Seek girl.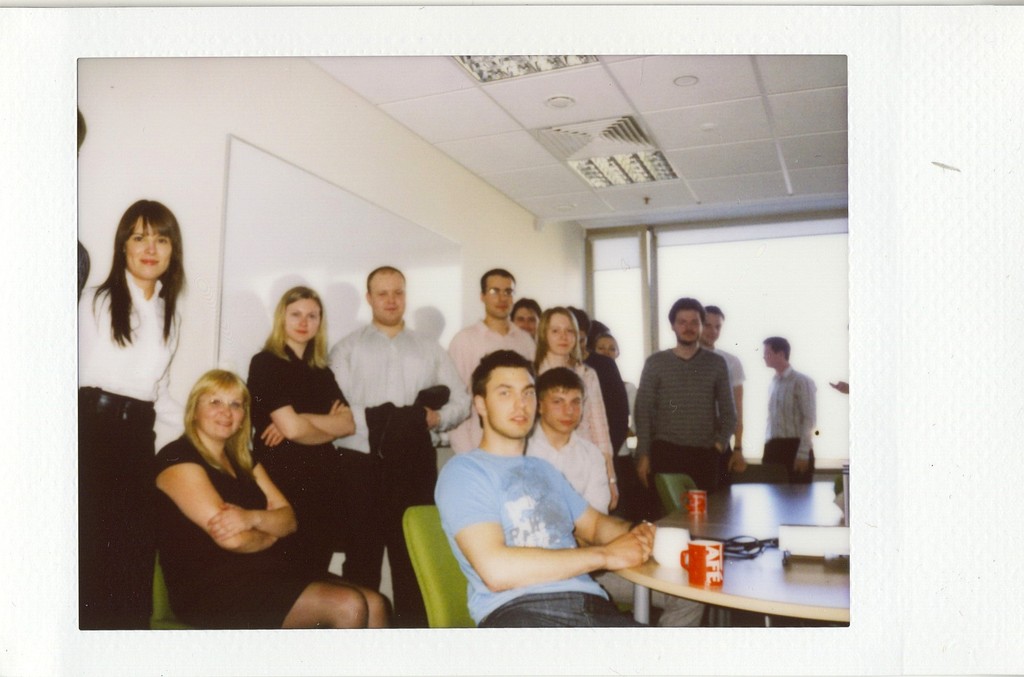
<bbox>247, 281, 382, 593</bbox>.
